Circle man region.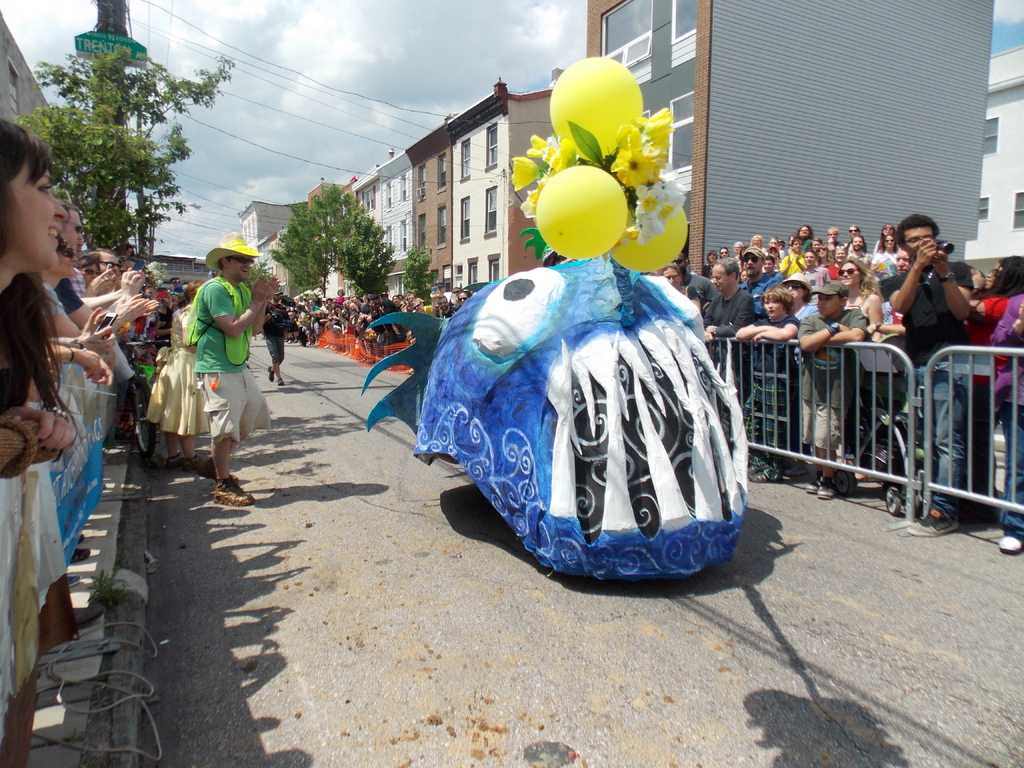
Region: box=[740, 244, 785, 303].
